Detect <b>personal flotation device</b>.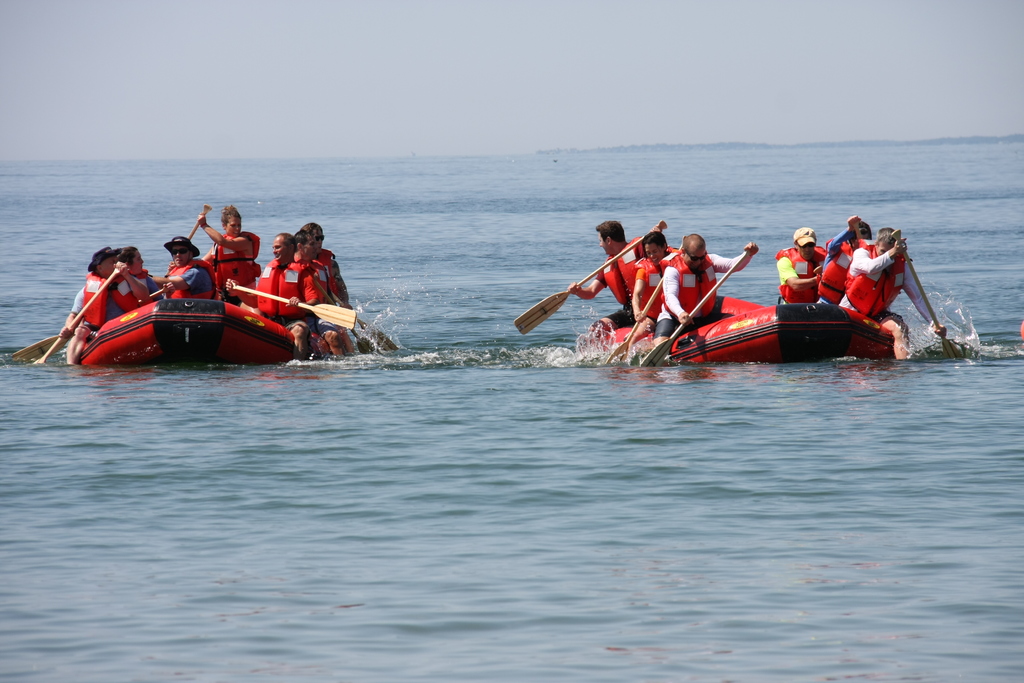
Detected at <bbox>296, 248, 348, 303</bbox>.
